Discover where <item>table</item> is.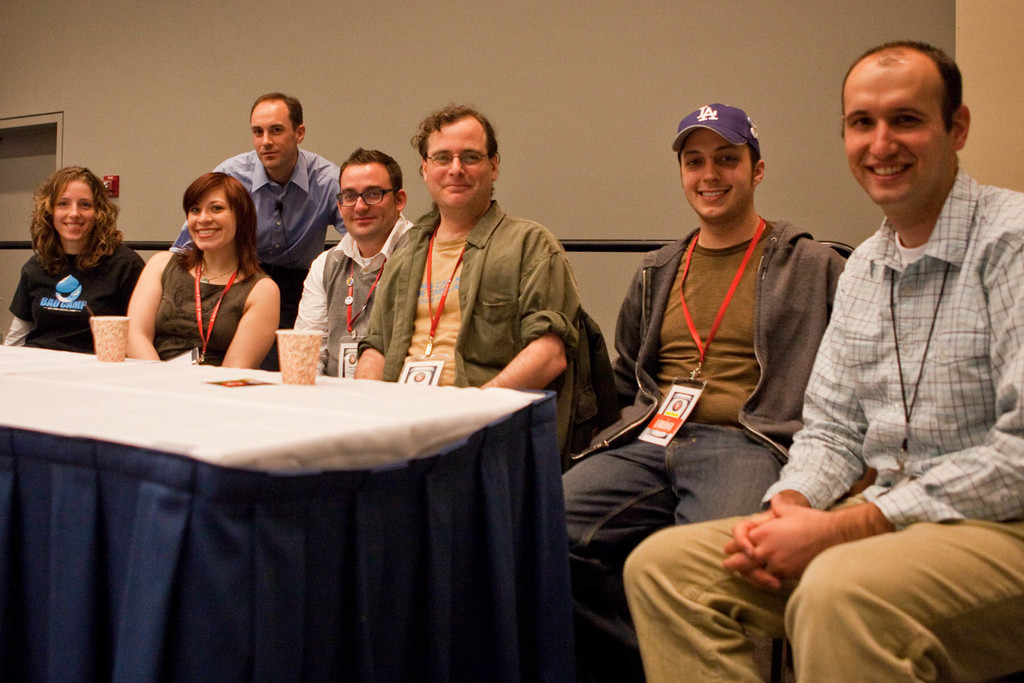
Discovered at select_region(0, 306, 614, 671).
